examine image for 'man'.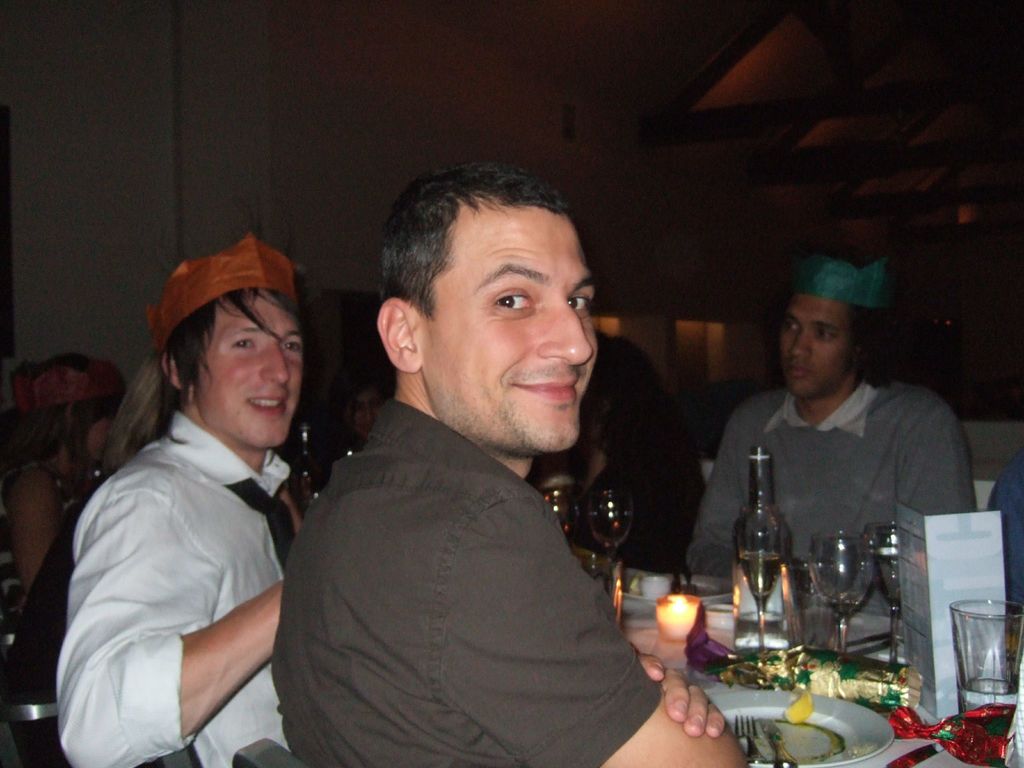
Examination result: 276/170/743/767.
